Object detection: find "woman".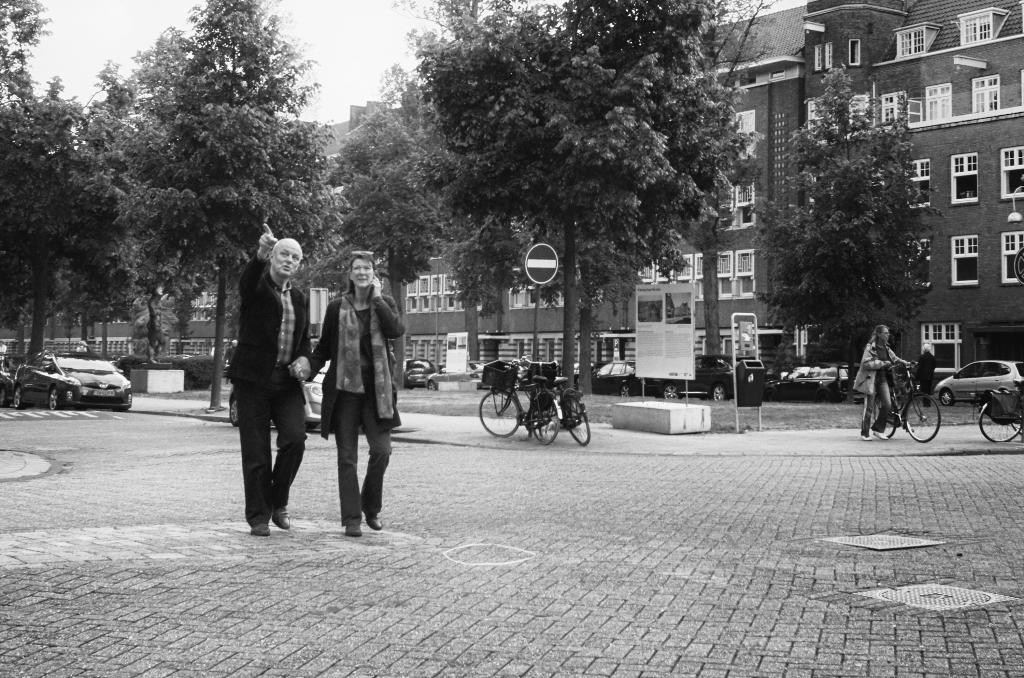
<bbox>307, 246, 395, 533</bbox>.
